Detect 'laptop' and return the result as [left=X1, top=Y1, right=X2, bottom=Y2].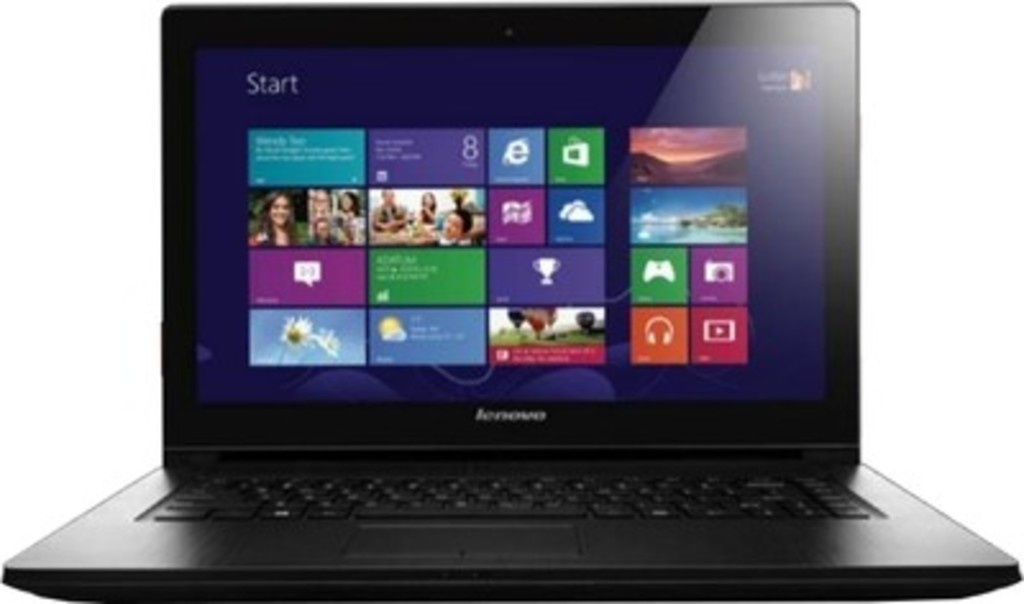
[left=46, top=38, right=940, bottom=603].
